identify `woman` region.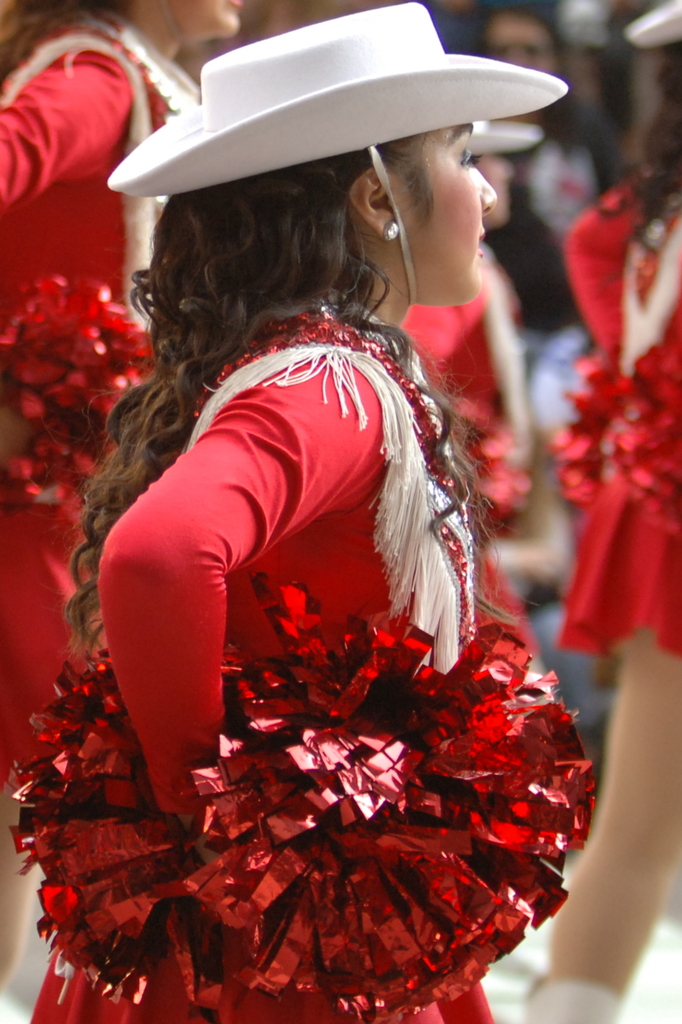
Region: locate(0, 0, 244, 998).
